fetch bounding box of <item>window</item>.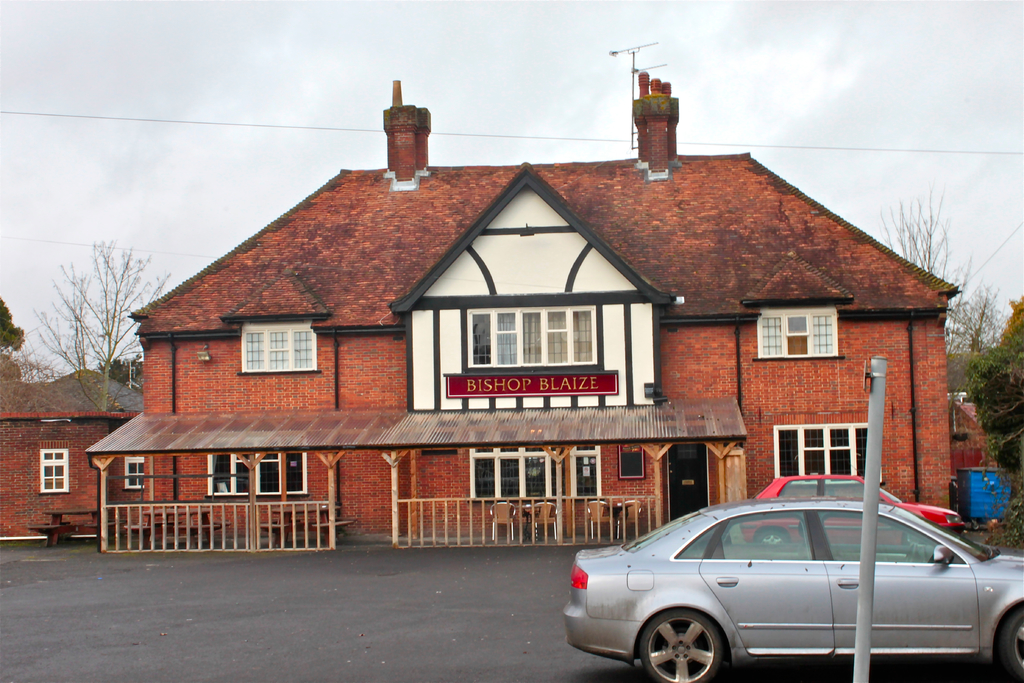
Bbox: detection(470, 447, 602, 502).
